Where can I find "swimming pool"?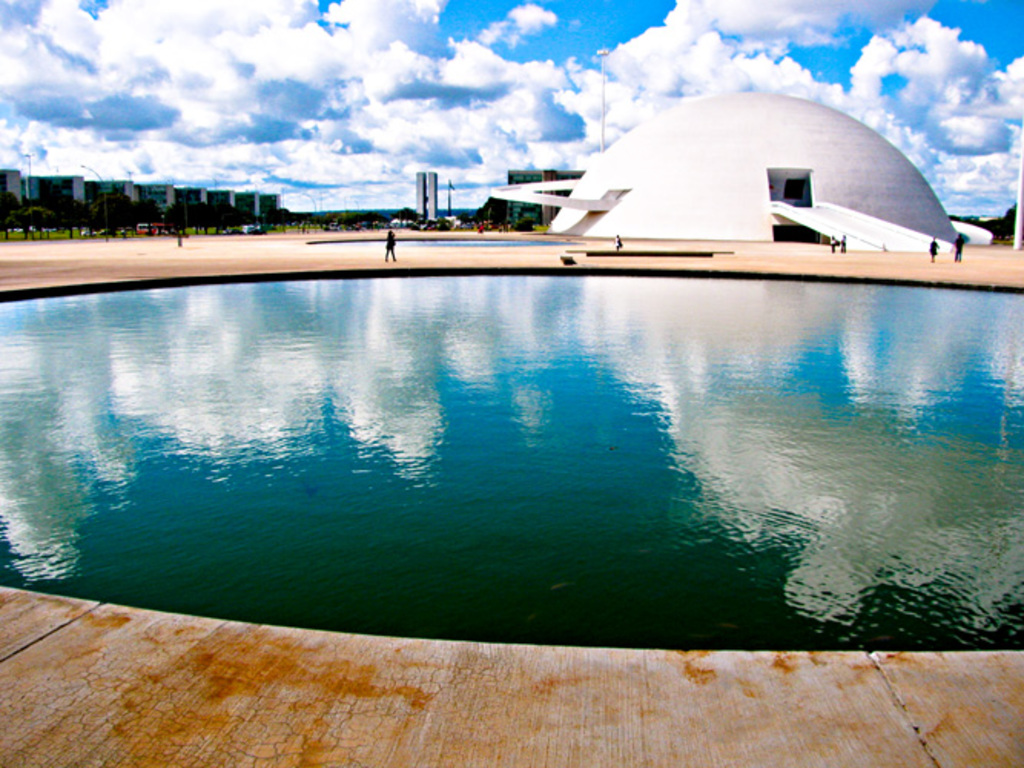
You can find it at (0,198,995,676).
